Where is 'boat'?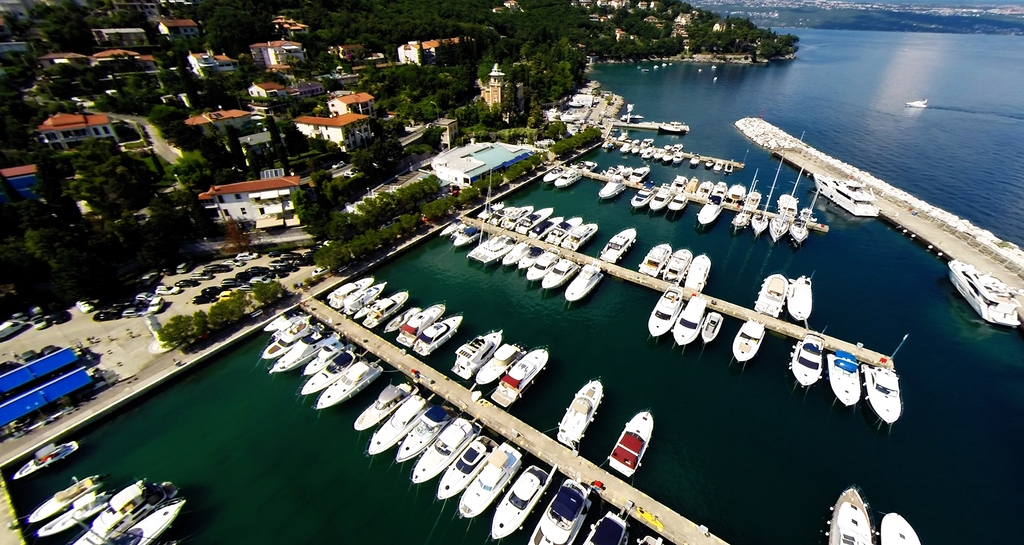
l=670, t=172, r=688, b=193.
